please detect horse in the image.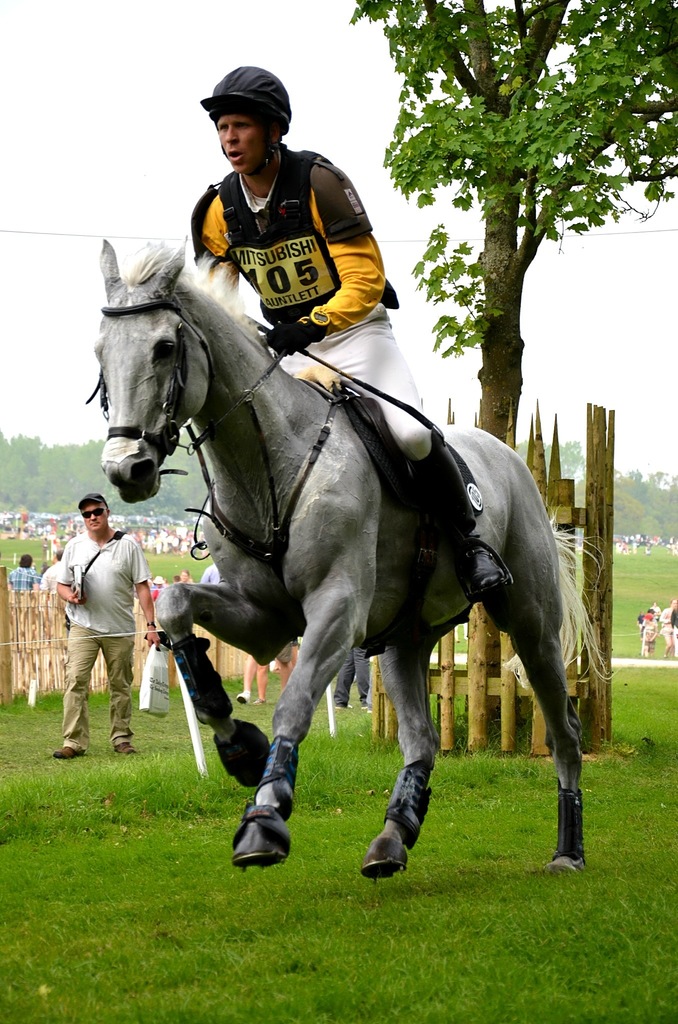
pyautogui.locateOnScreen(78, 227, 601, 884).
